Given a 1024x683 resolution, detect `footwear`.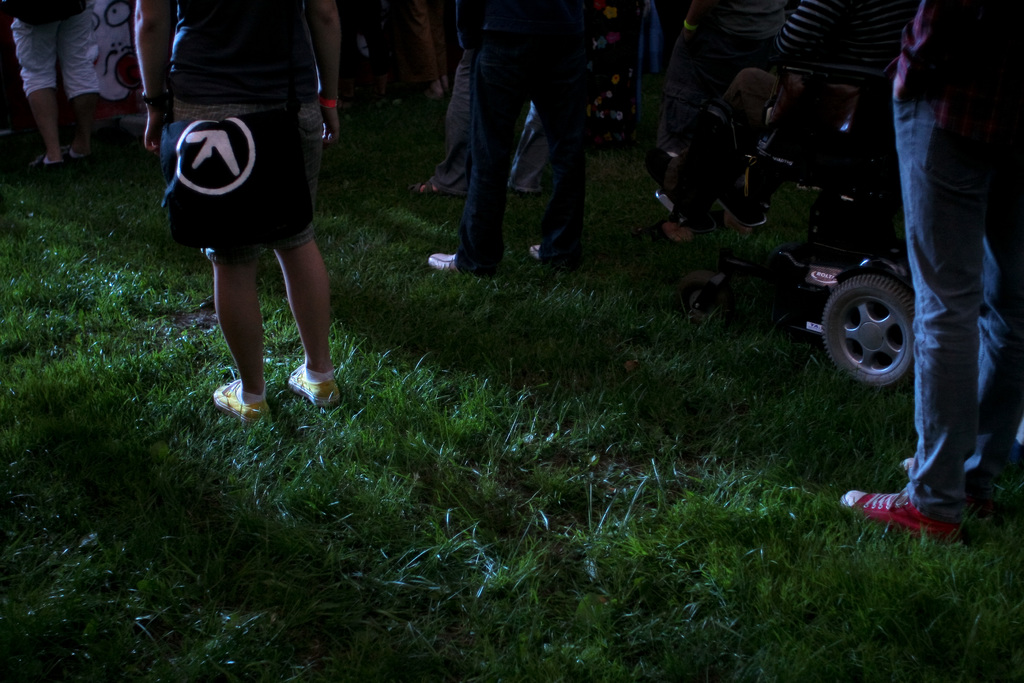
27,151,61,173.
